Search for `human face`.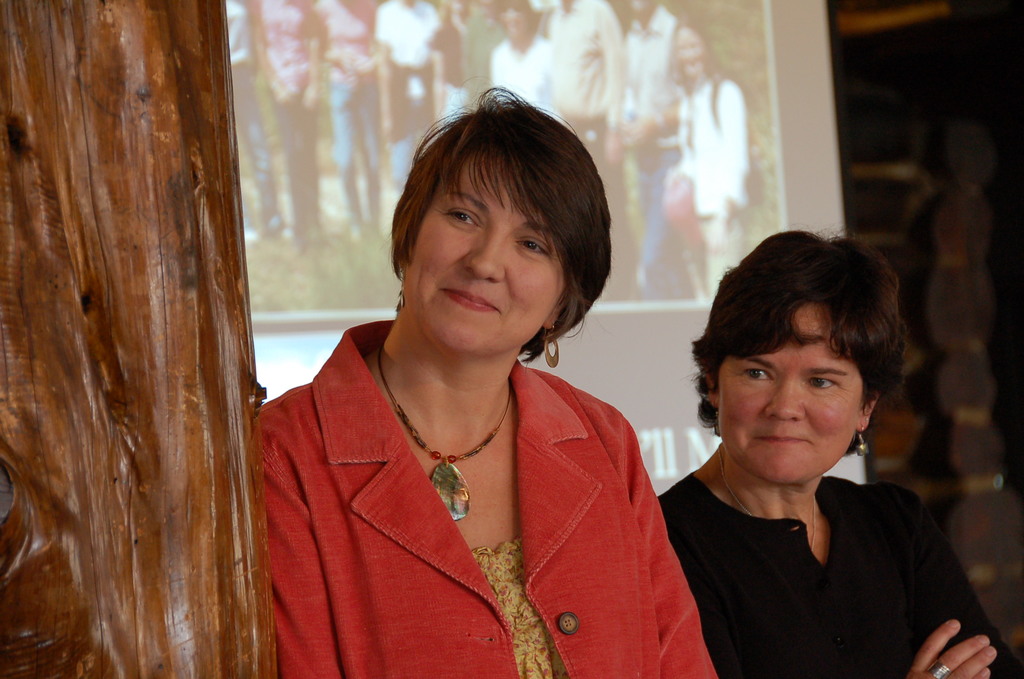
Found at detection(401, 160, 569, 354).
